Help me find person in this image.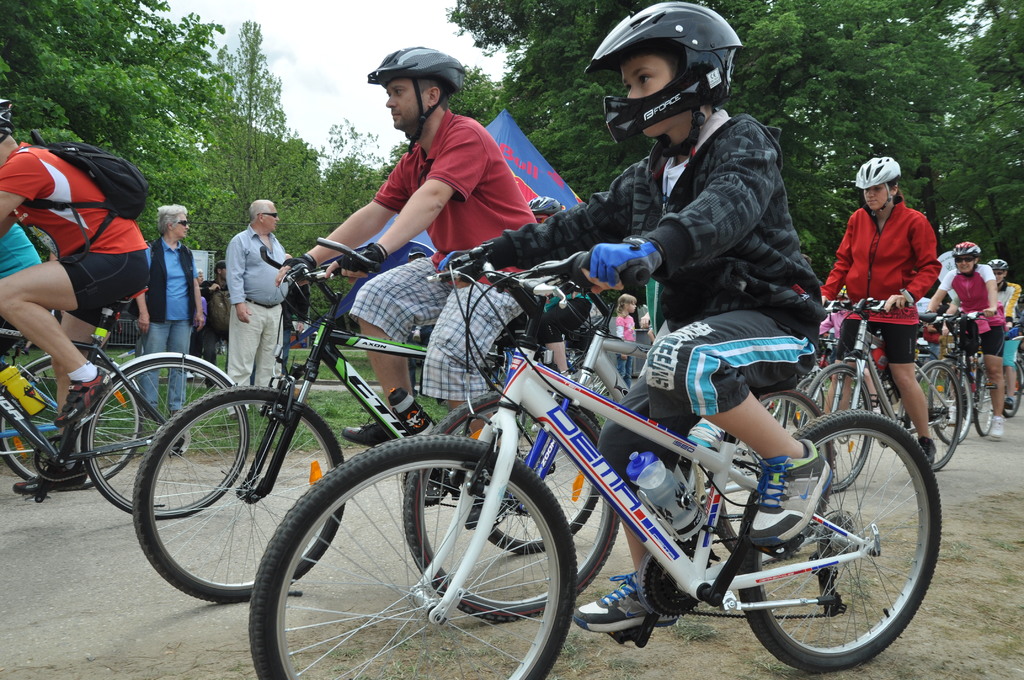
Found it: bbox=[612, 286, 643, 394].
